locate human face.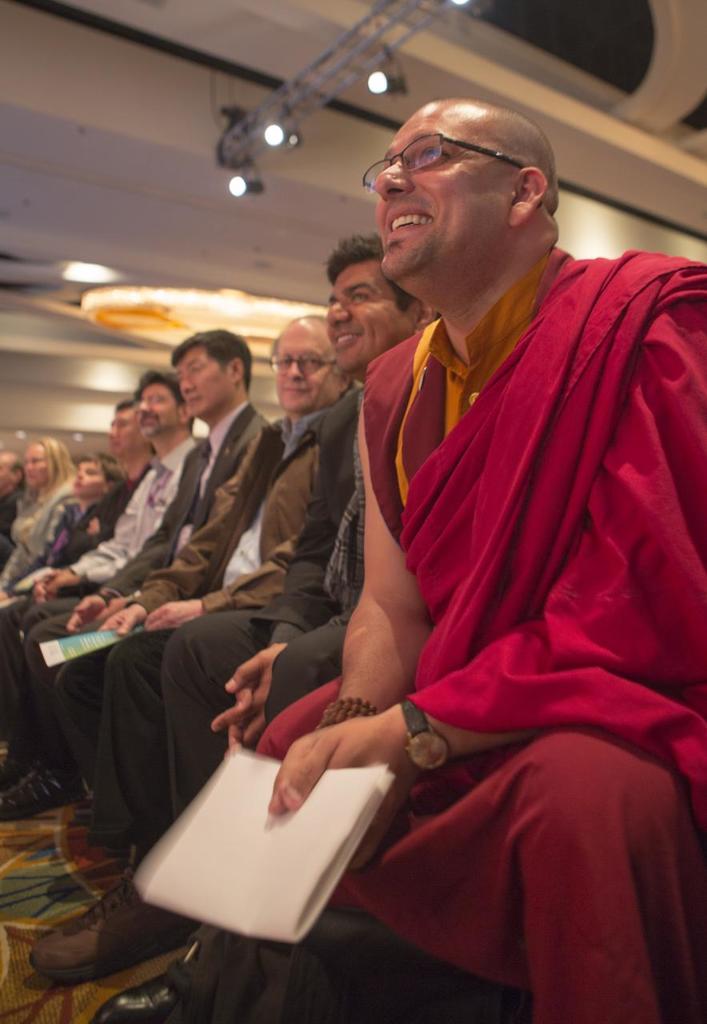
Bounding box: (109, 408, 148, 456).
